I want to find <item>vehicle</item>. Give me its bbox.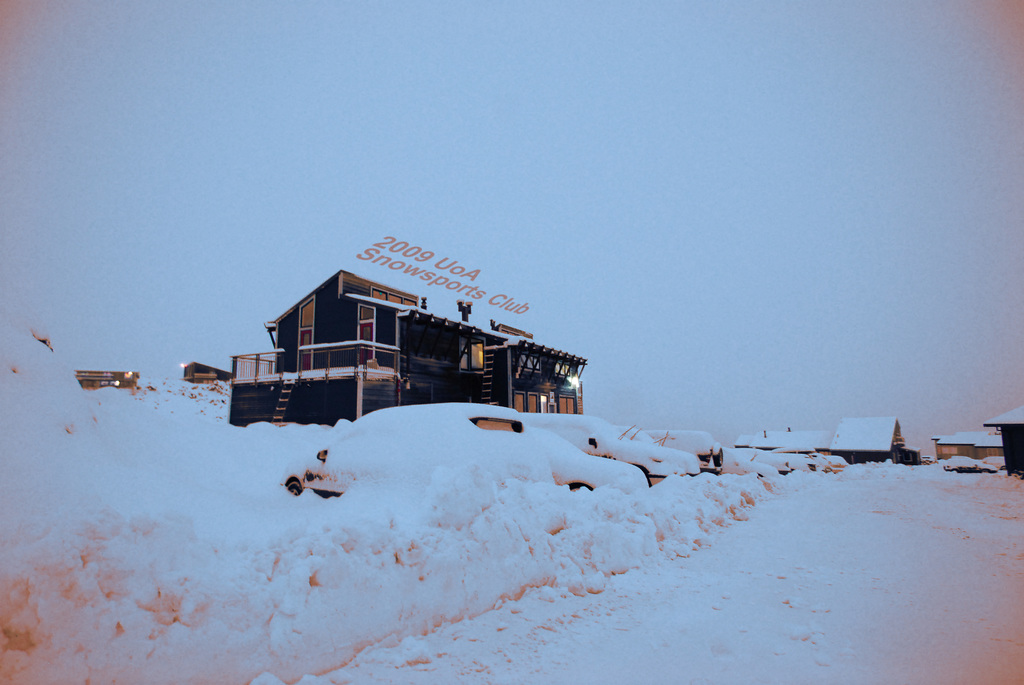
283,397,650,497.
